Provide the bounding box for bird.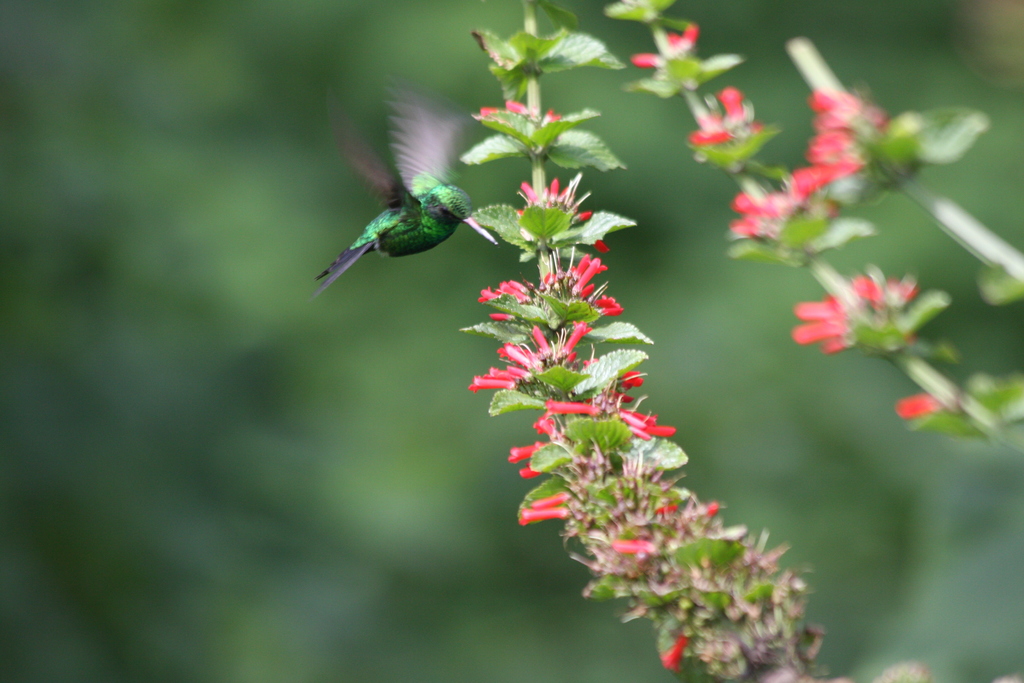
bbox=[303, 74, 506, 306].
